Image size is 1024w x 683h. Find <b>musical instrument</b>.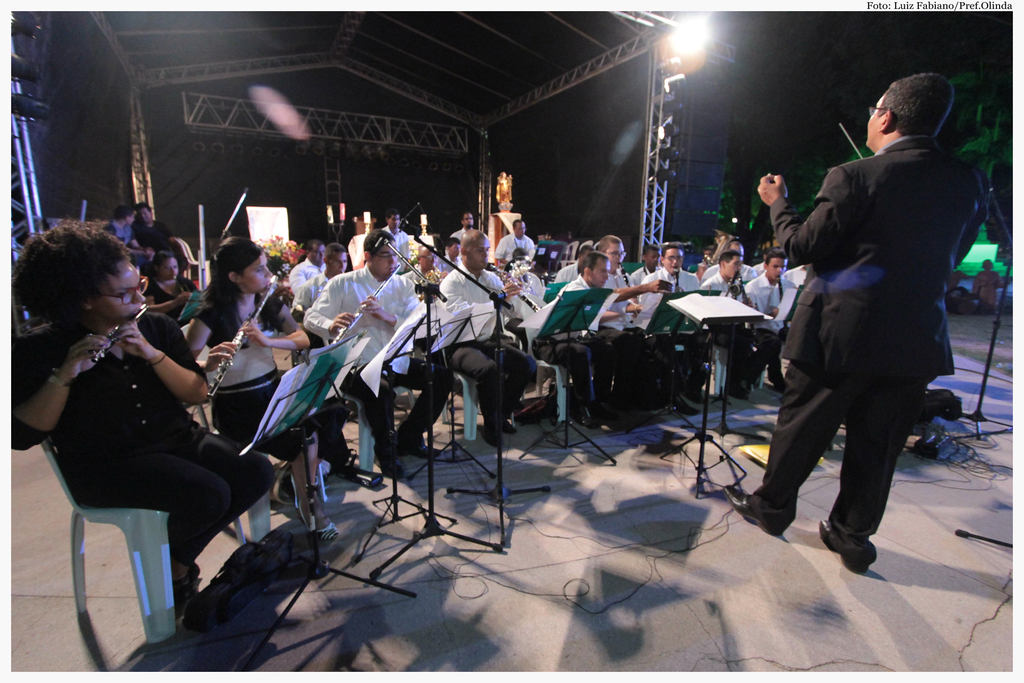
x1=673, y1=265, x2=684, y2=295.
